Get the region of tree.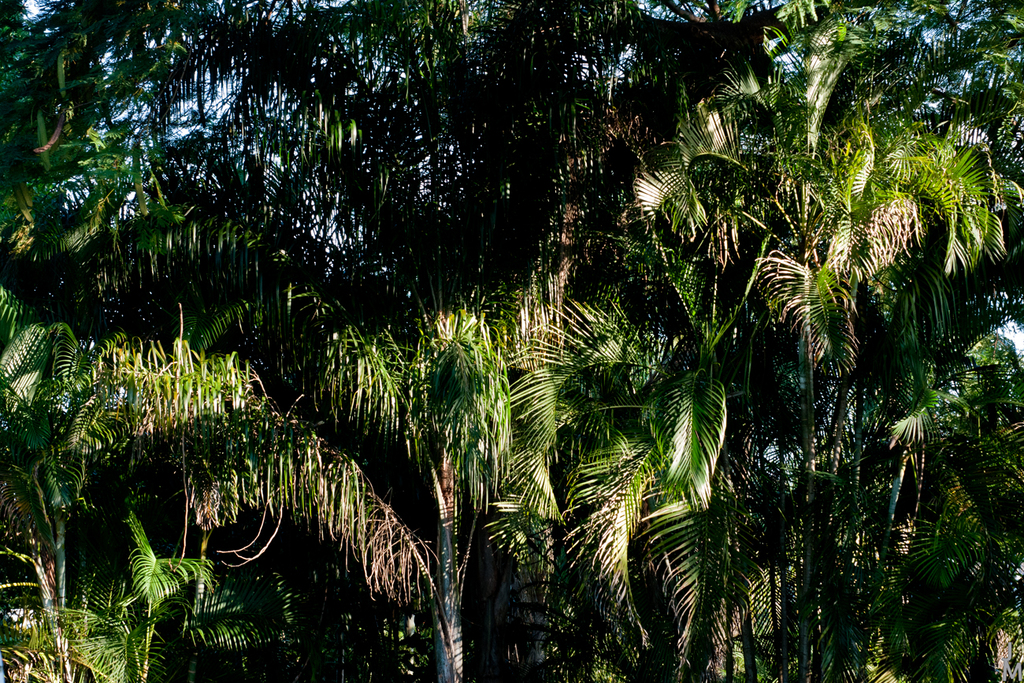
[x1=42, y1=27, x2=1023, y2=641].
